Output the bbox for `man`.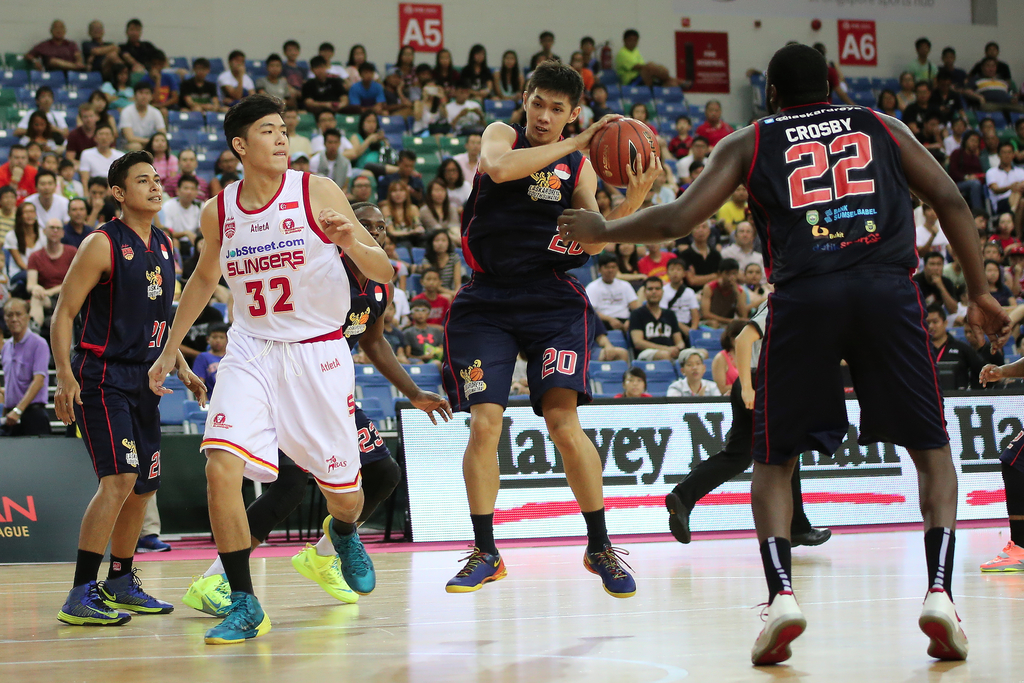
[930,311,972,365].
